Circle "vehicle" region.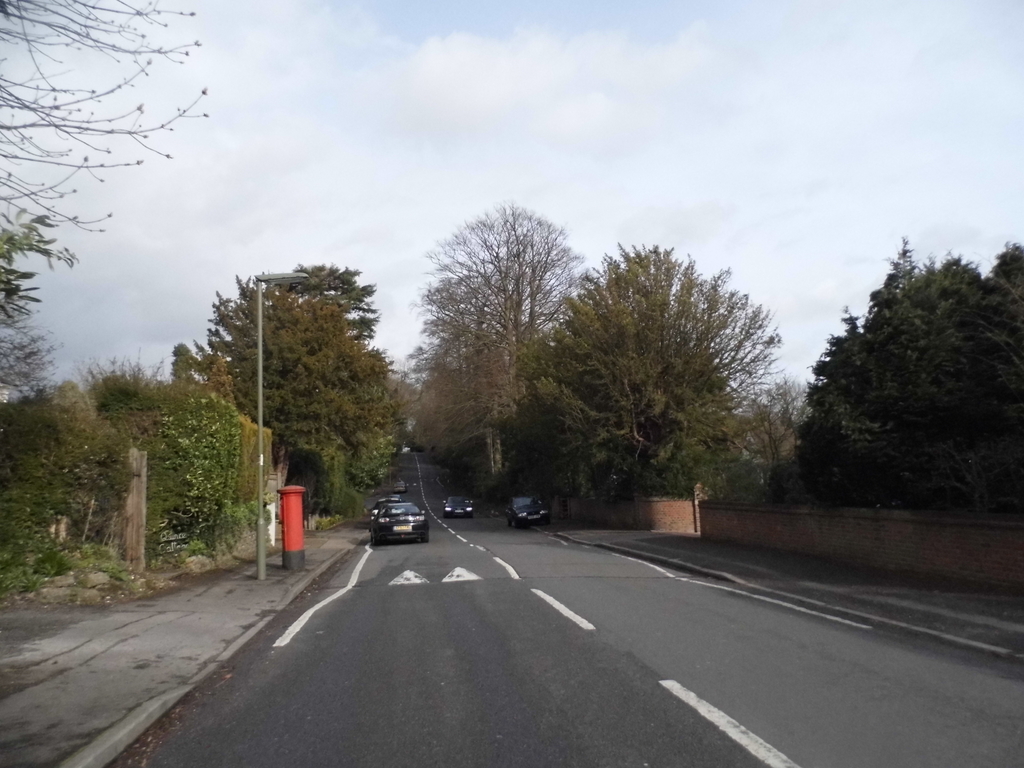
Region: <box>439,492,476,523</box>.
